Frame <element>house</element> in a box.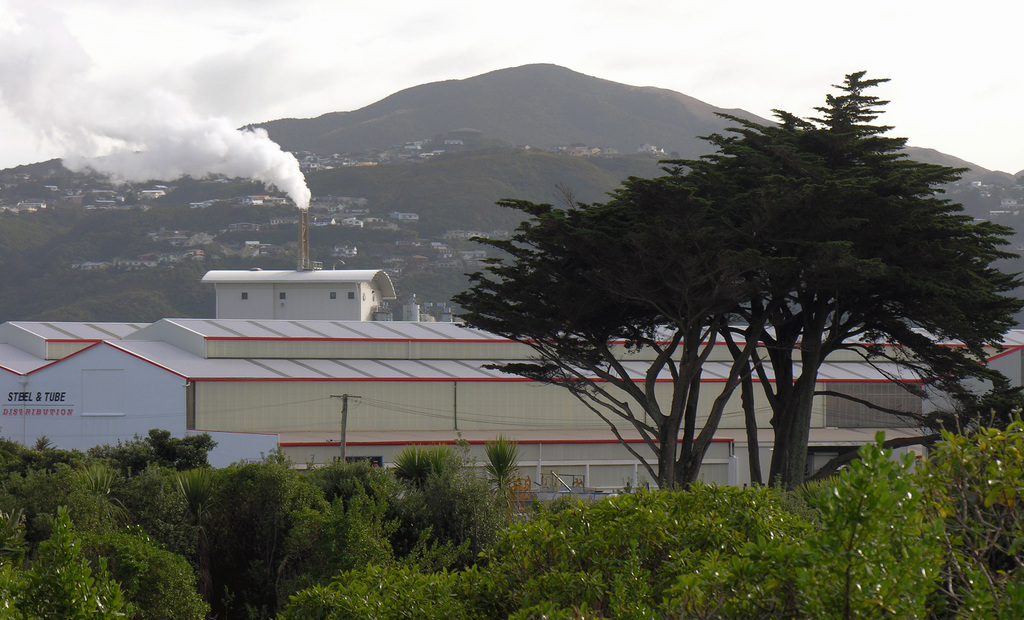
left=141, top=223, right=200, bottom=248.
